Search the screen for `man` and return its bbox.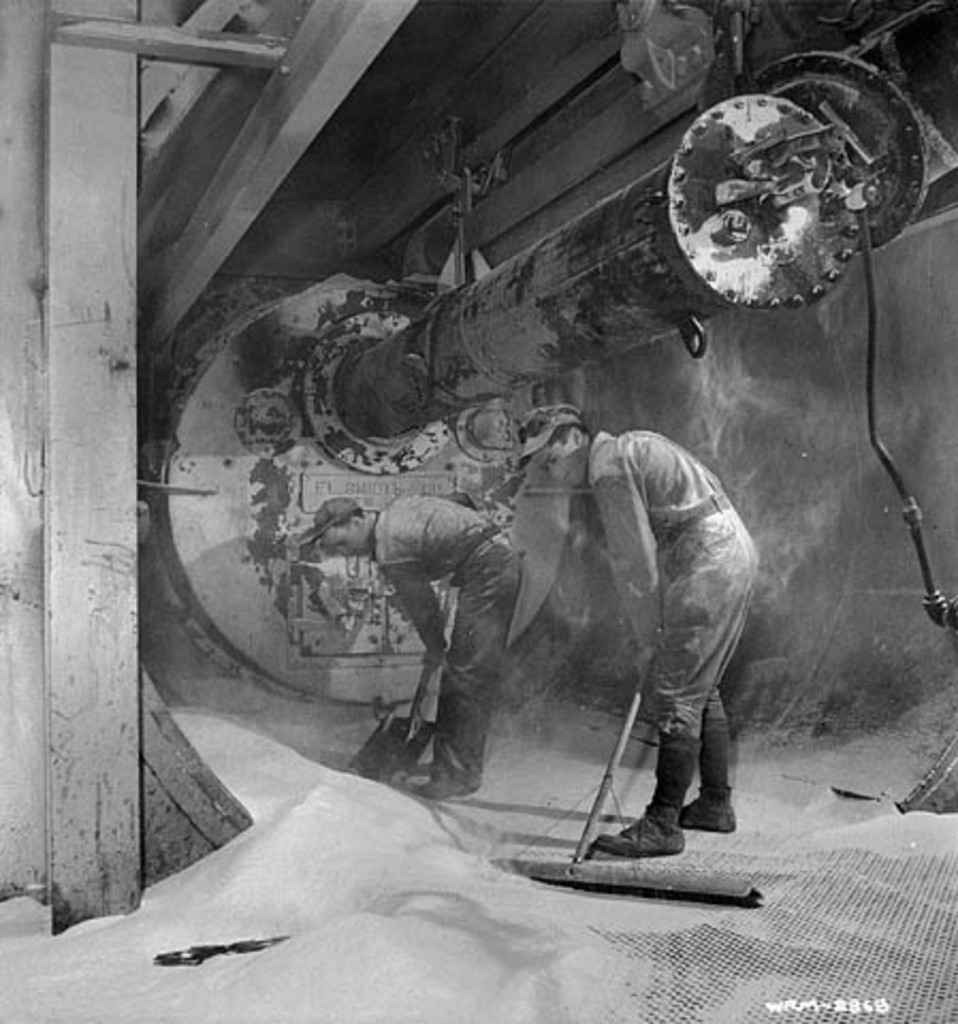
Found: (x1=550, y1=371, x2=772, y2=896).
